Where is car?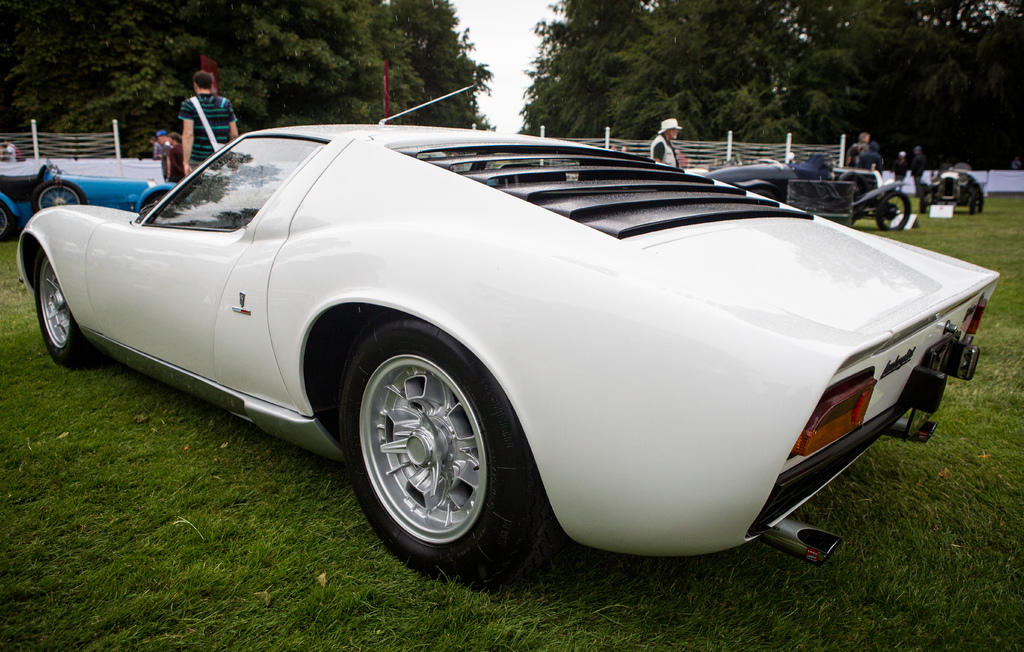
{"x1": 0, "y1": 156, "x2": 177, "y2": 241}.
